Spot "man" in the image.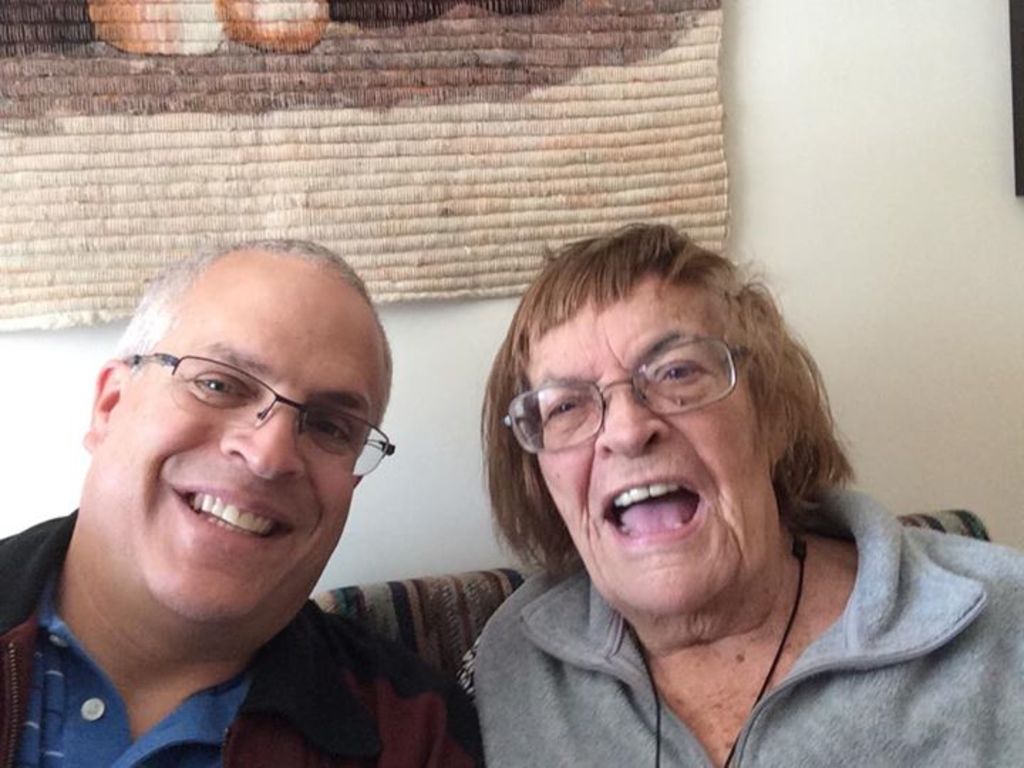
"man" found at 0, 235, 476, 767.
